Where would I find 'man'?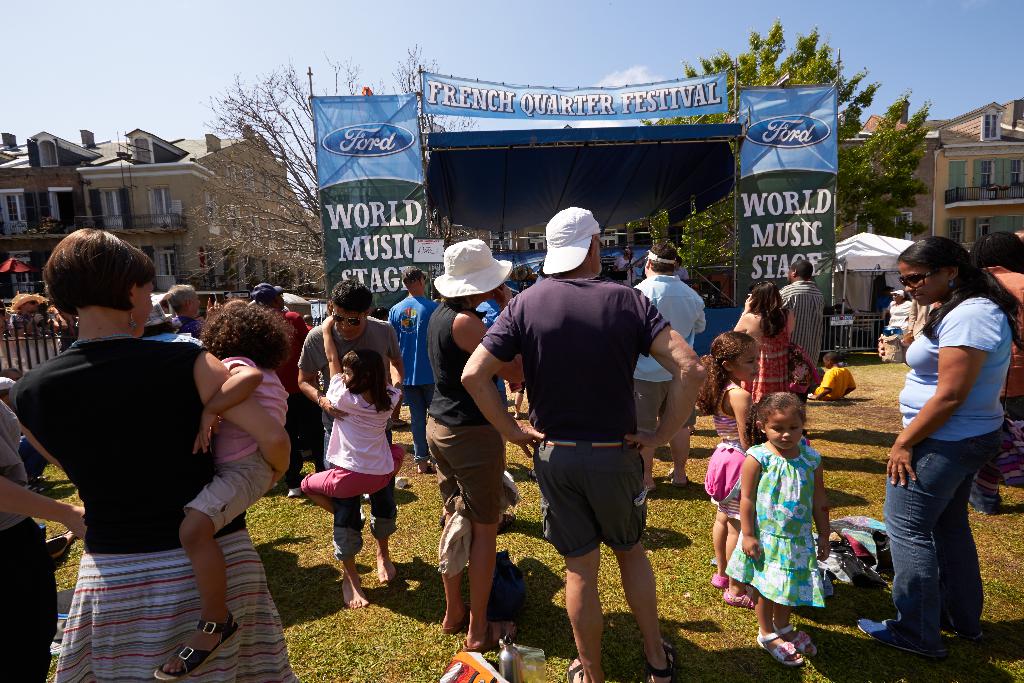
At [8,292,58,337].
